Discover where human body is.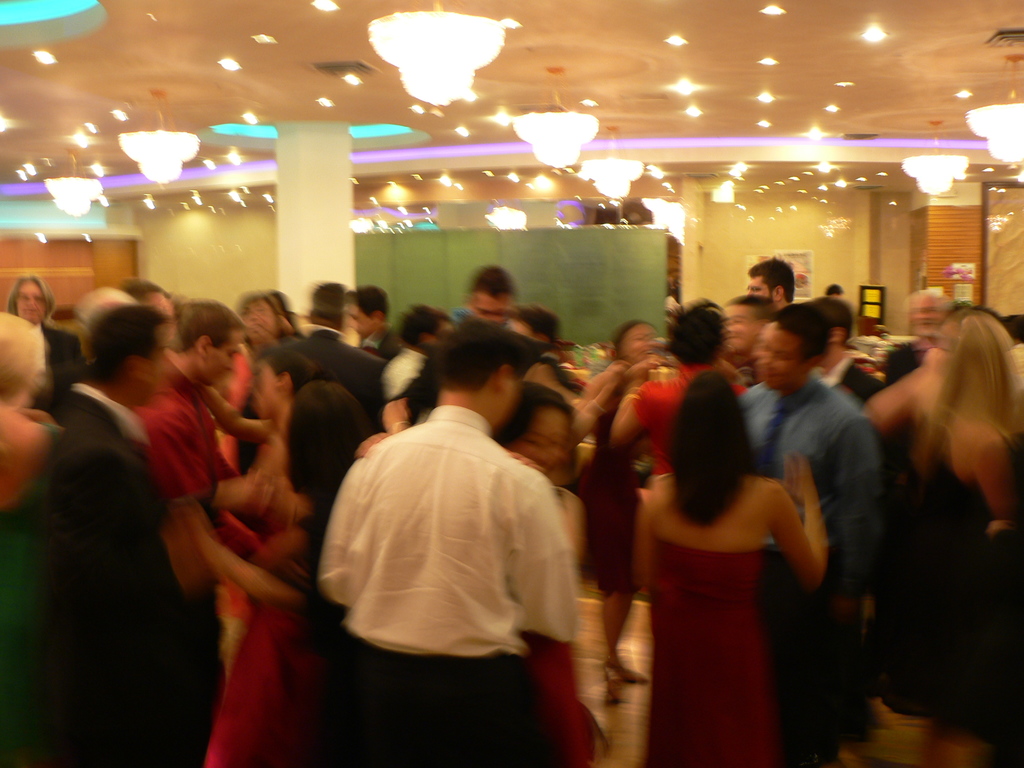
Discovered at 310,355,588,750.
